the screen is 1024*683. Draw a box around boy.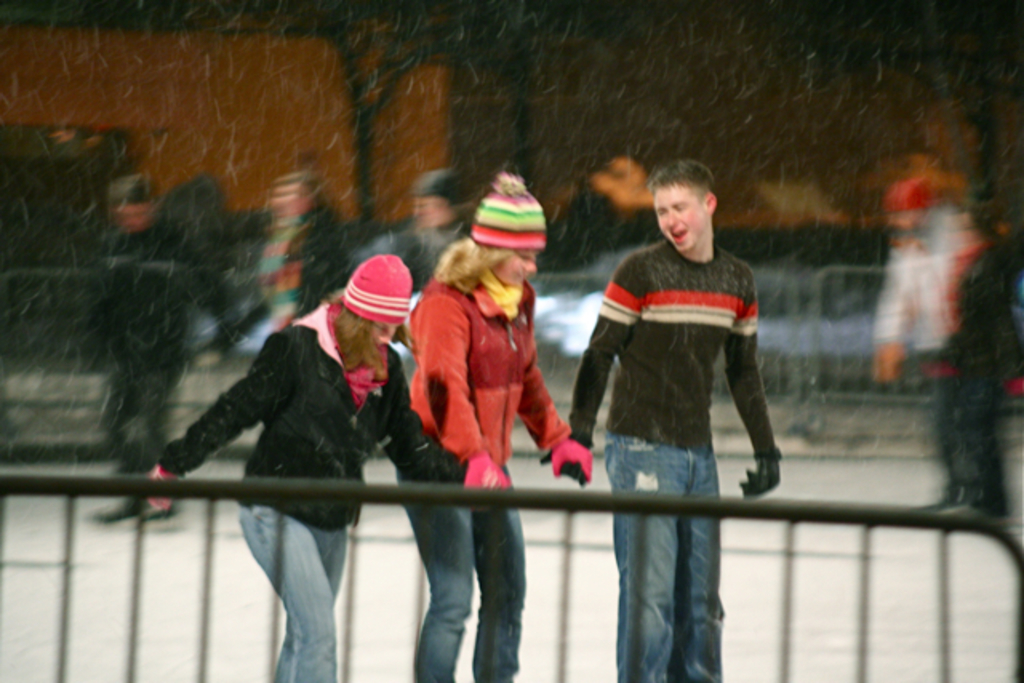
box(554, 134, 786, 641).
